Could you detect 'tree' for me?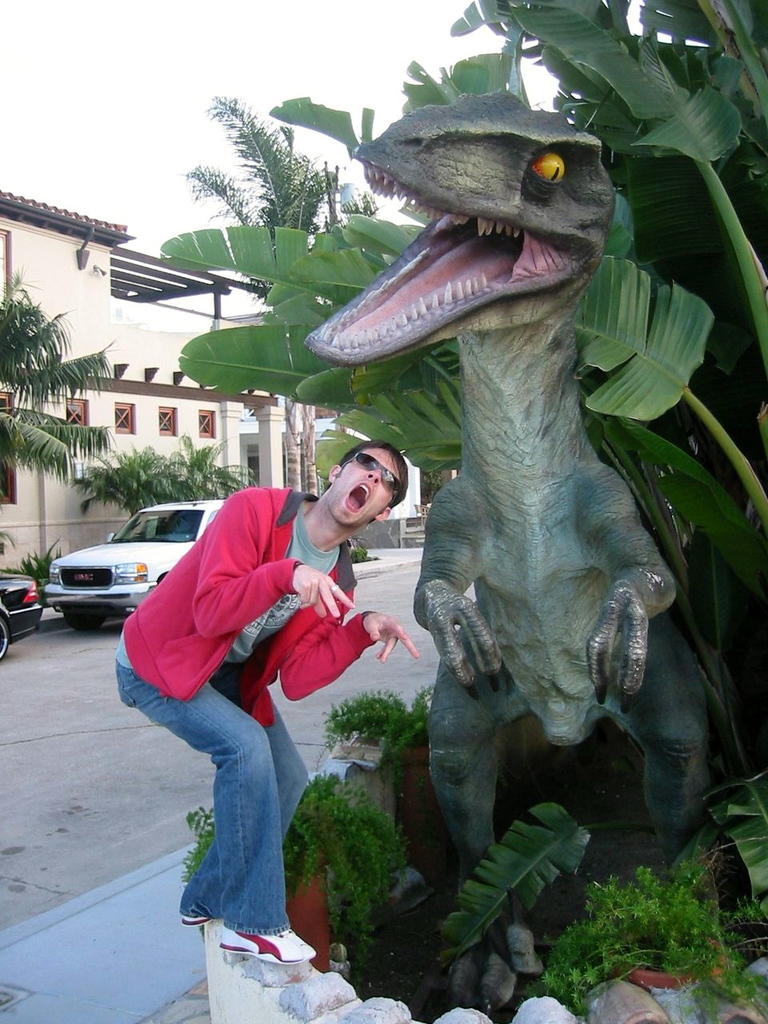
Detection result: rect(166, 427, 261, 502).
